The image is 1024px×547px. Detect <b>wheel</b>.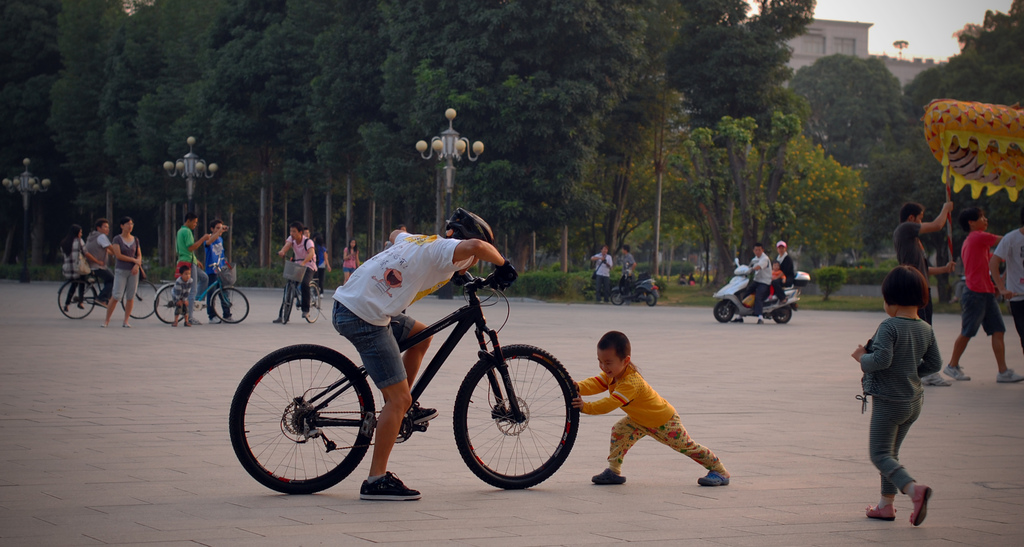
Detection: l=59, t=283, r=102, b=315.
